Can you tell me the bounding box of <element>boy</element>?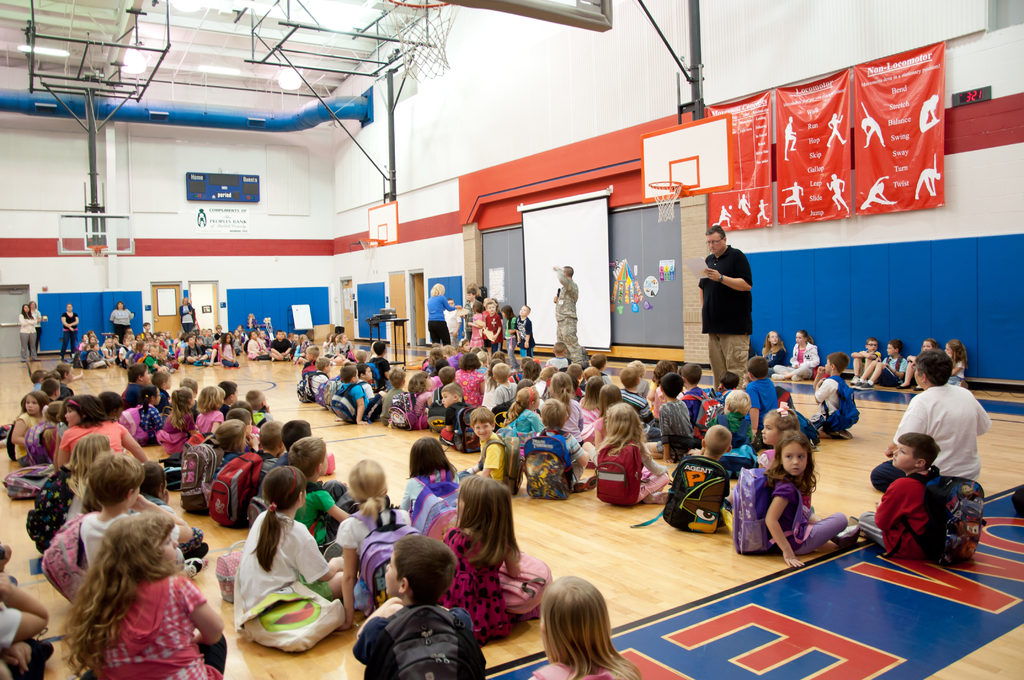
BBox(444, 297, 462, 353).
